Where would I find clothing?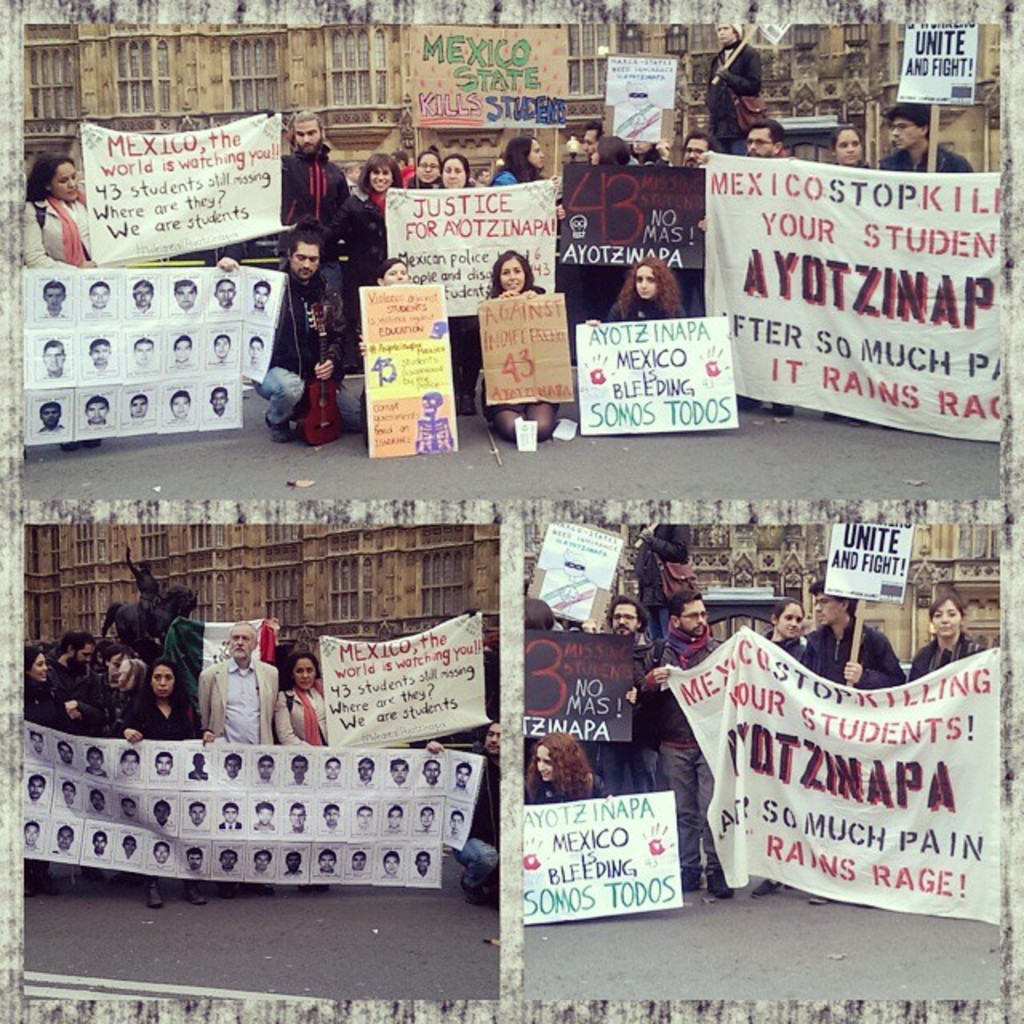
At [x1=534, y1=757, x2=603, y2=798].
